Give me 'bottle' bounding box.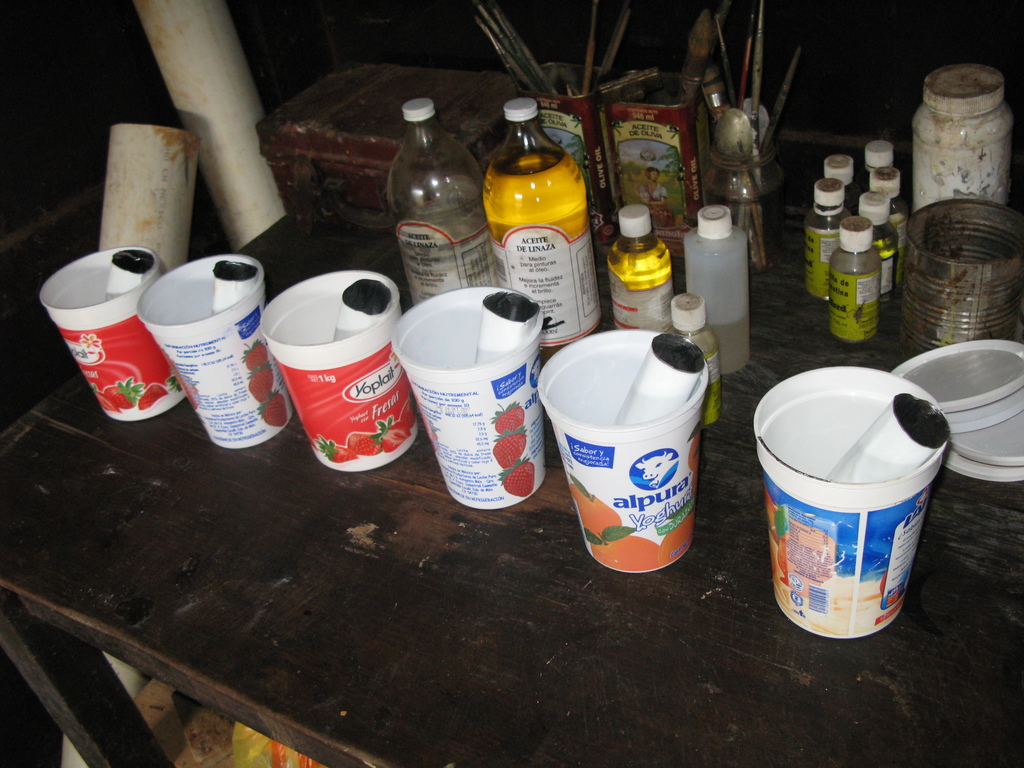
Rect(612, 204, 678, 338).
